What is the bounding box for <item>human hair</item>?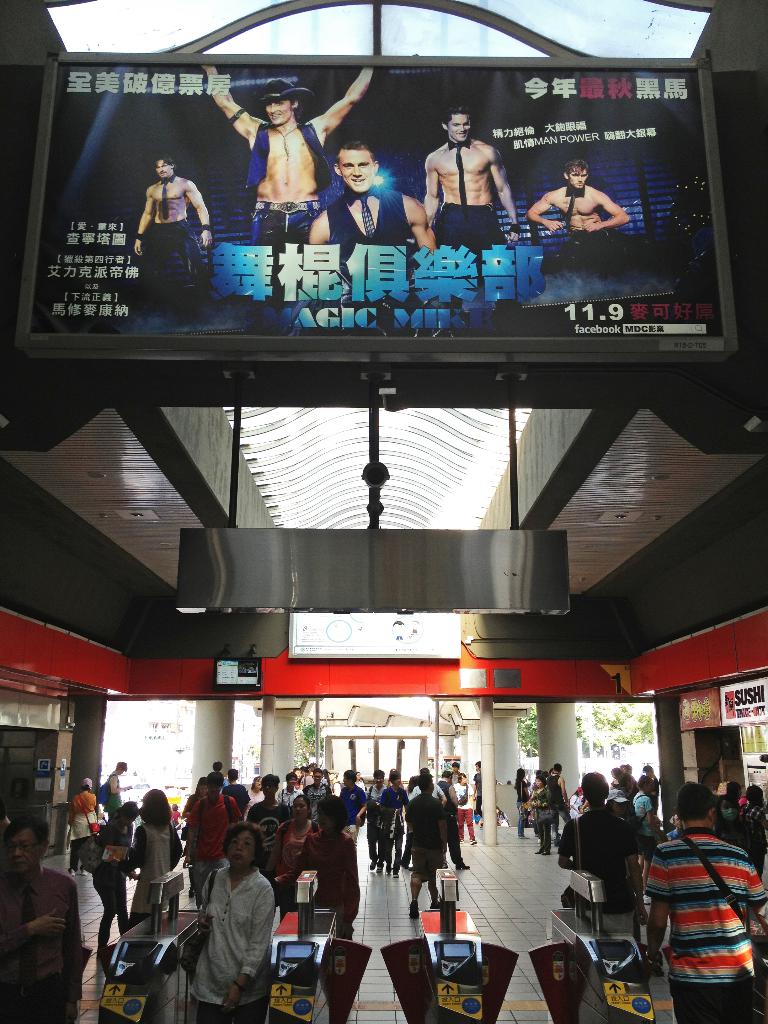
(81, 785, 90, 792).
